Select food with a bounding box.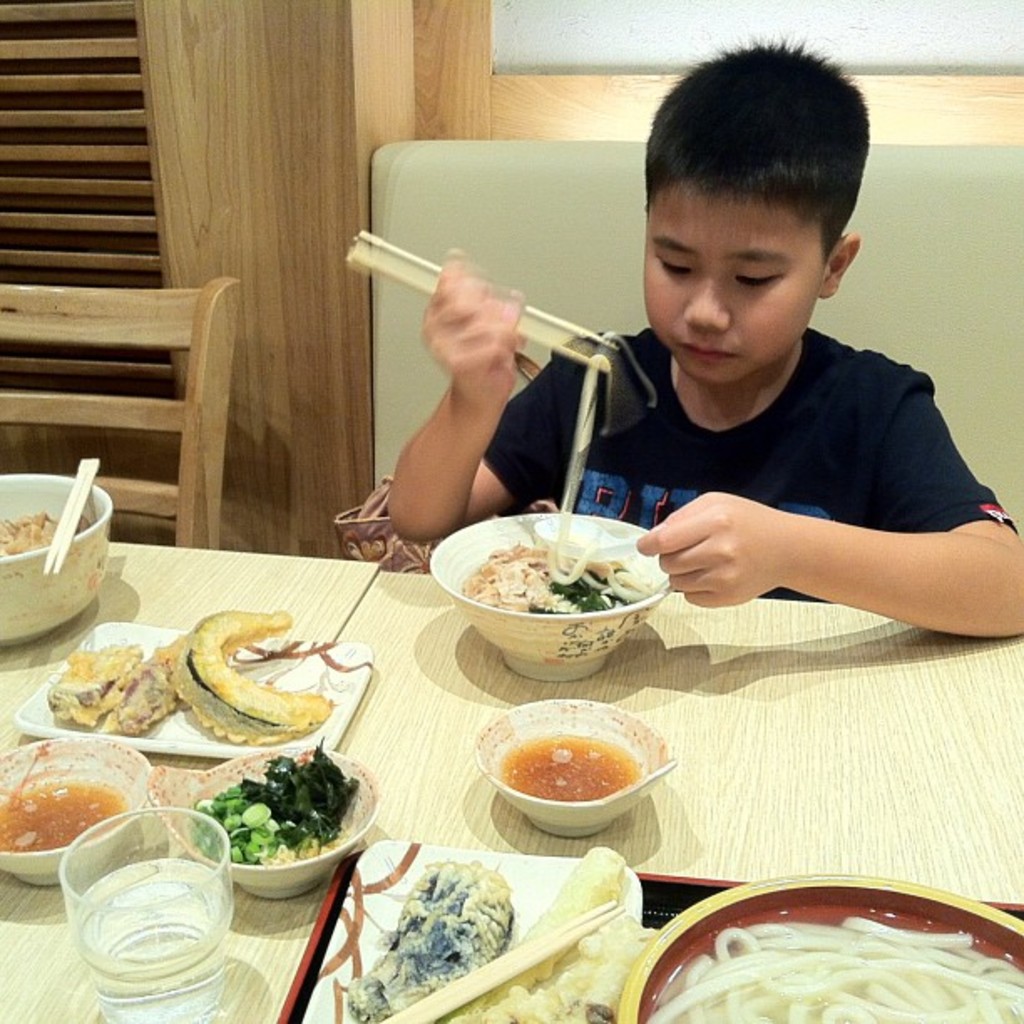
pyautogui.locateOnScreen(637, 899, 1012, 1022).
